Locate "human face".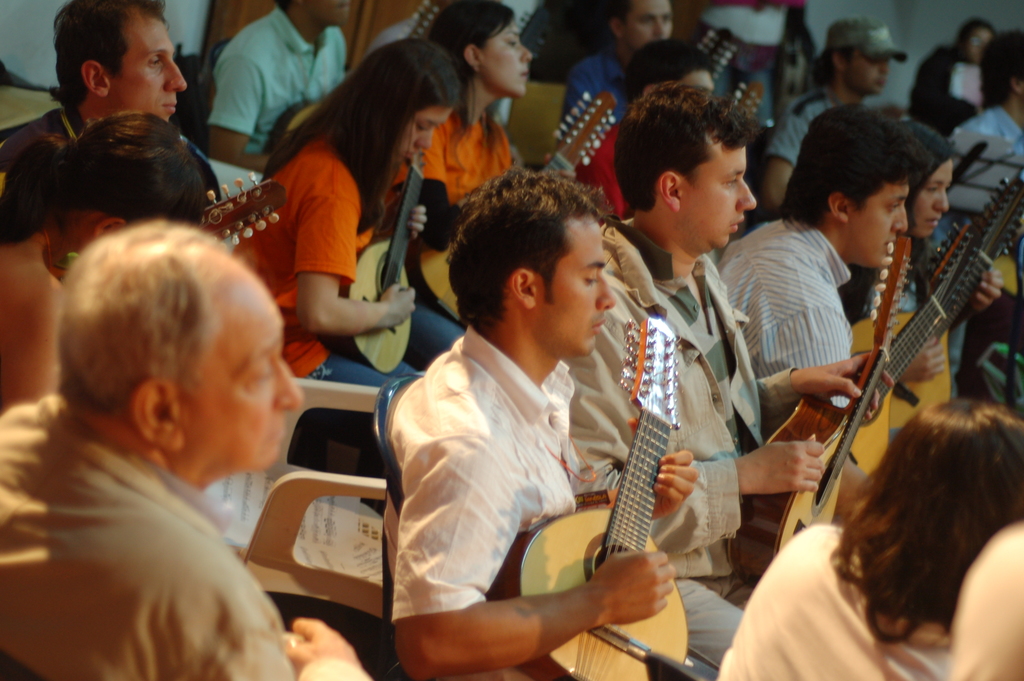
Bounding box: (left=851, top=188, right=909, bottom=267).
